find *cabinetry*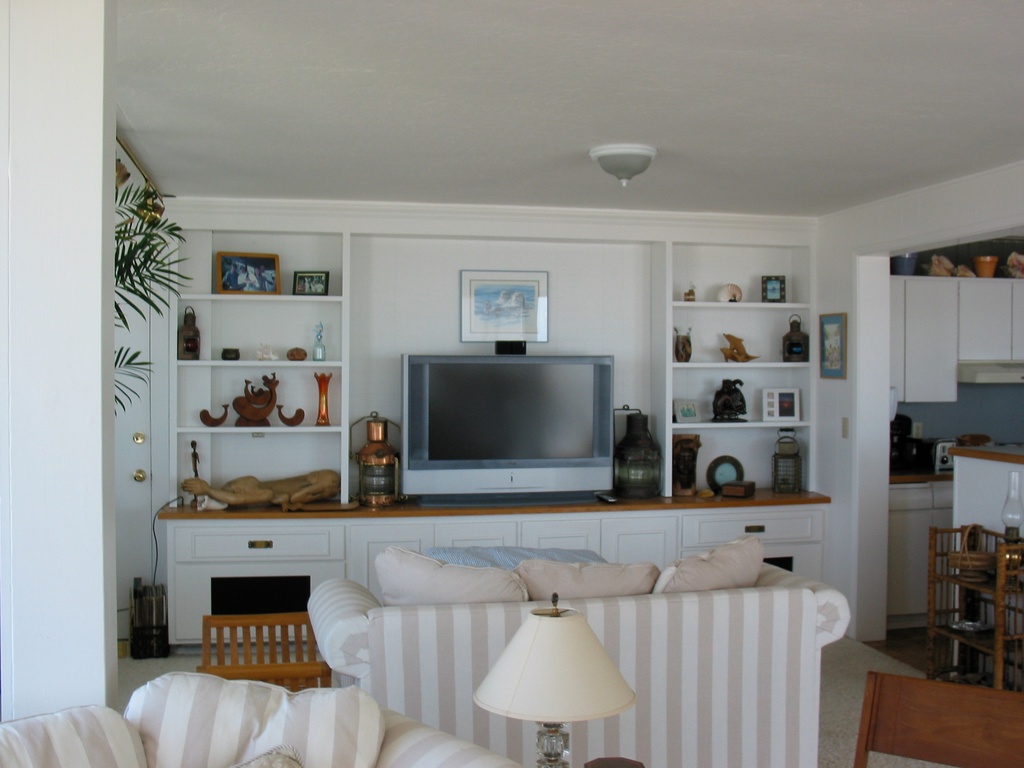
pyautogui.locateOnScreen(888, 275, 1023, 419)
